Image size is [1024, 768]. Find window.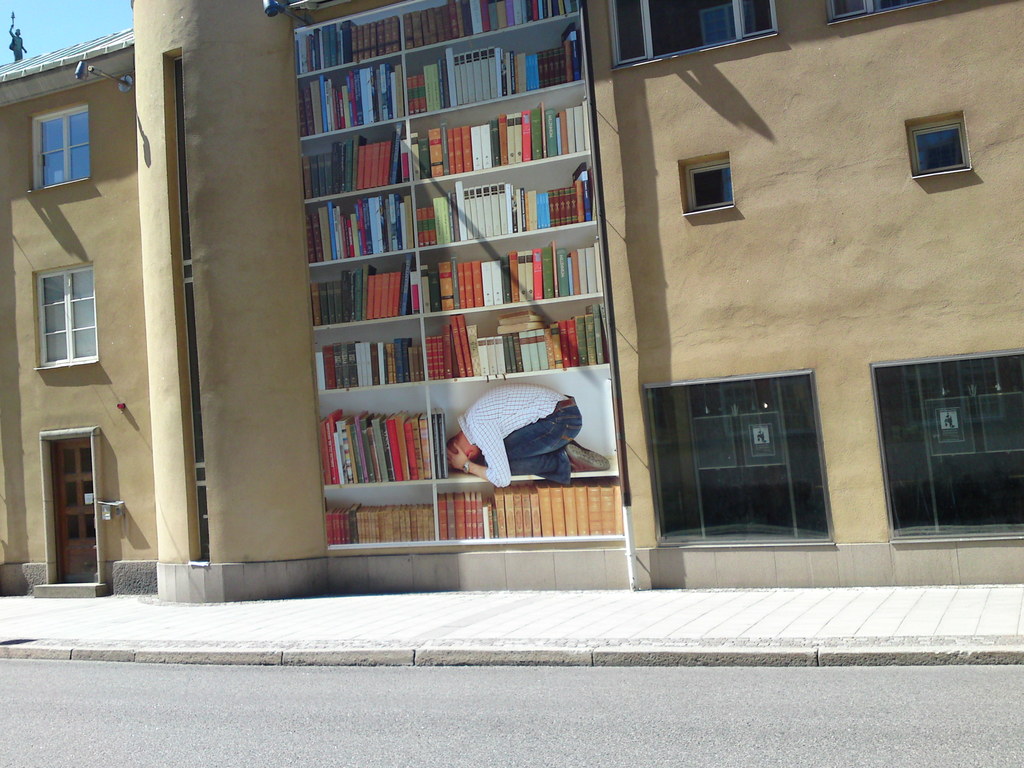
box(604, 1, 778, 73).
